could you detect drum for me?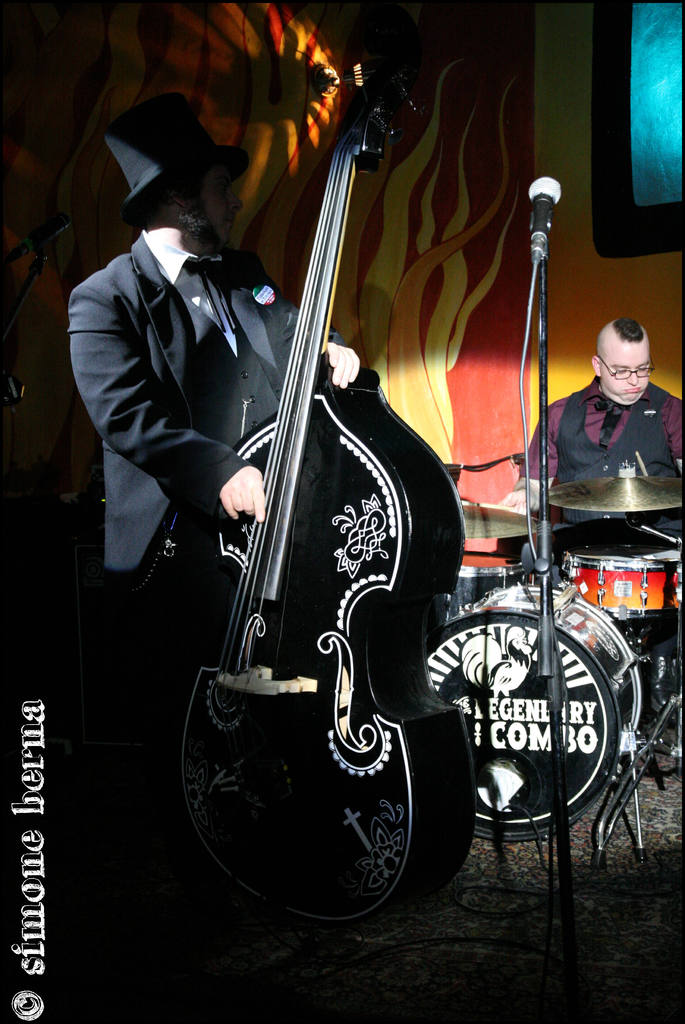
Detection result: <box>561,522,684,627</box>.
